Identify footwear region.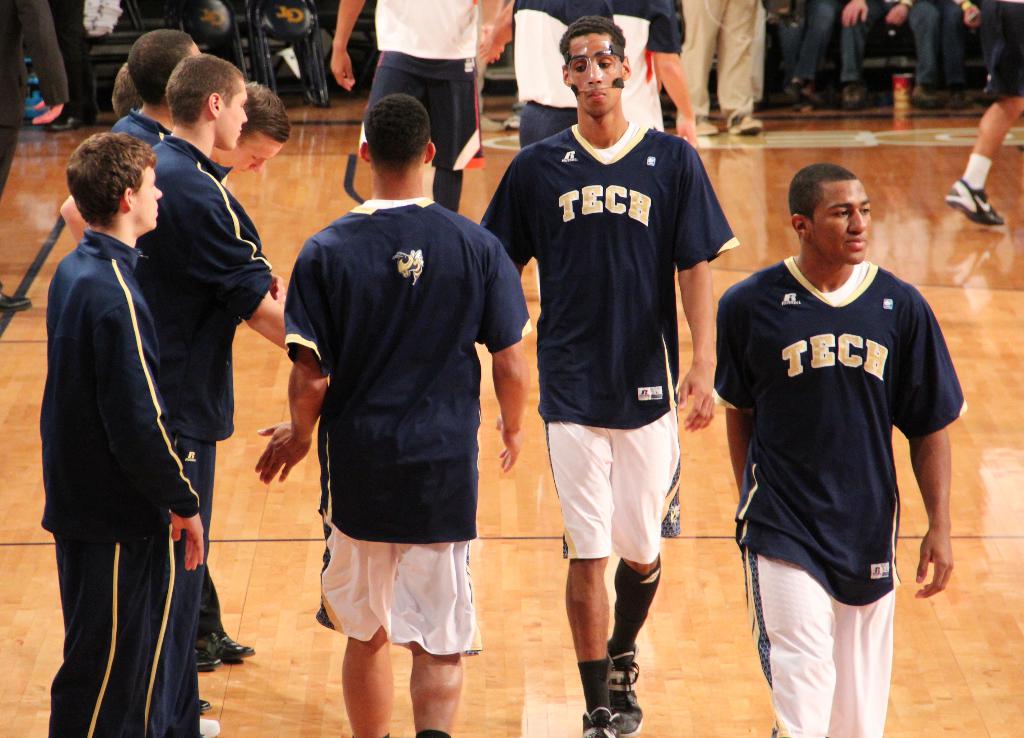
Region: [30, 99, 59, 127].
